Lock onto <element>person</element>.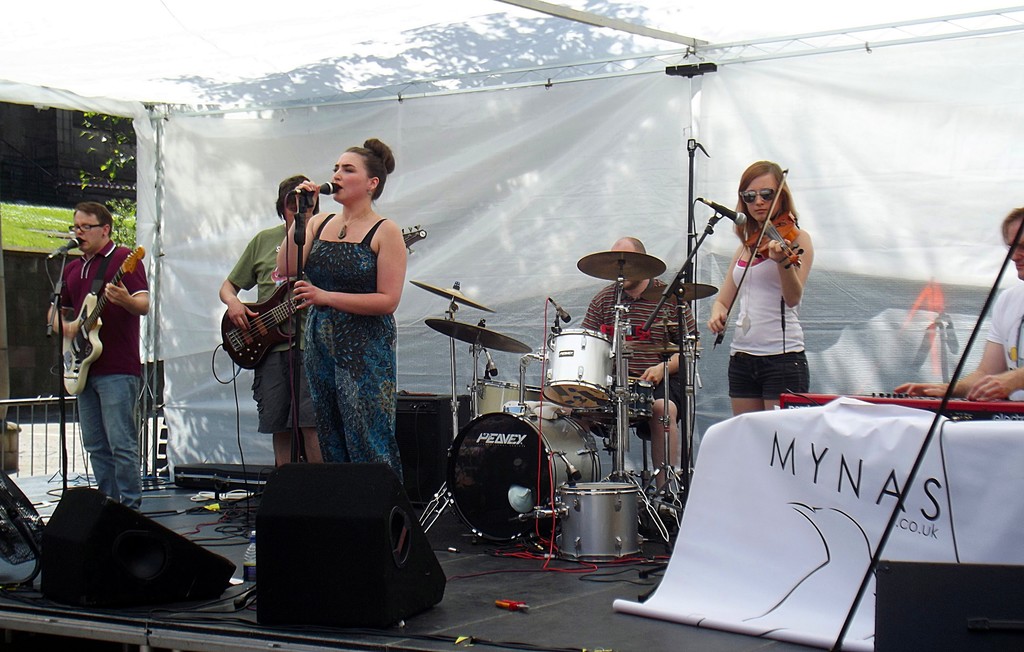
Locked: l=271, t=140, r=417, b=498.
